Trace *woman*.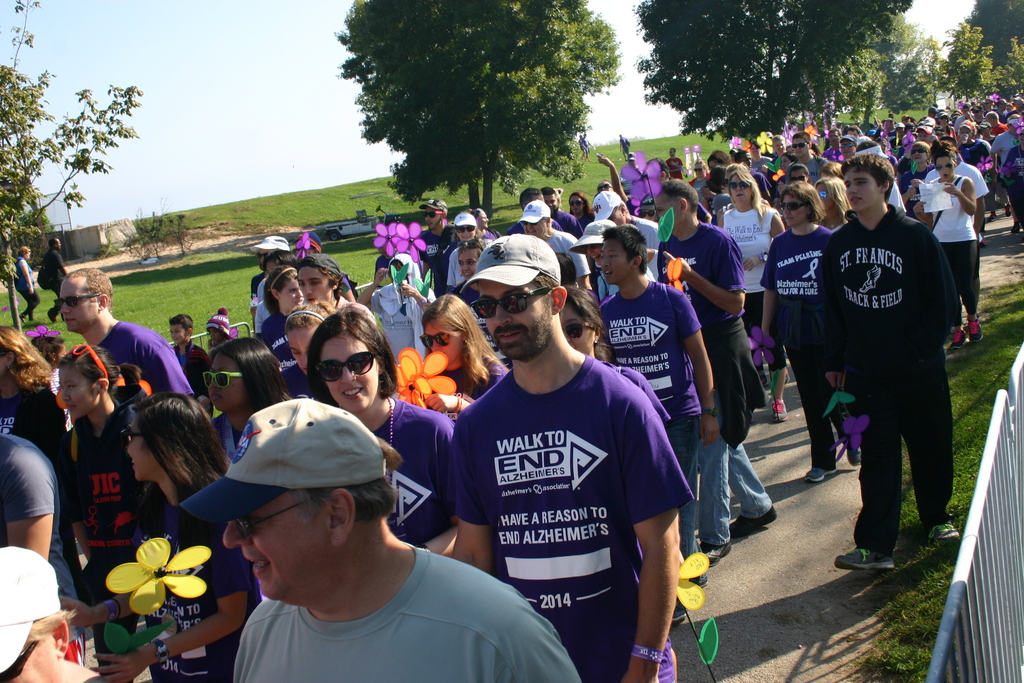
Traced to {"x1": 514, "y1": 199, "x2": 594, "y2": 290}.
